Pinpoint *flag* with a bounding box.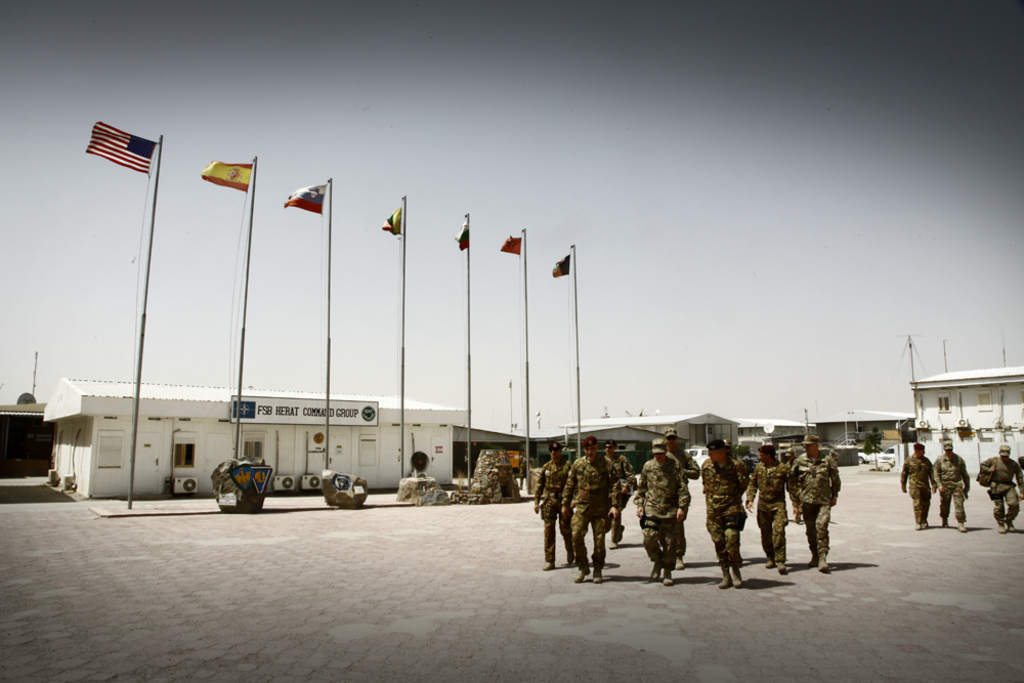
[left=499, top=229, right=528, bottom=256].
